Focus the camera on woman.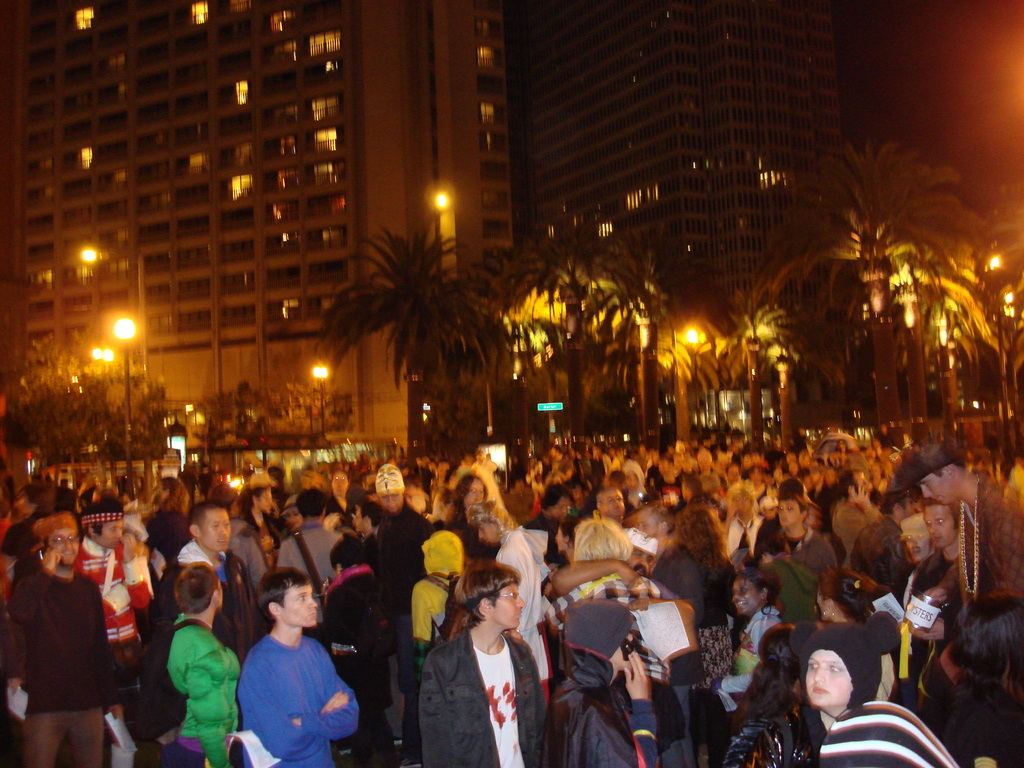
Focus region: BBox(236, 484, 272, 566).
